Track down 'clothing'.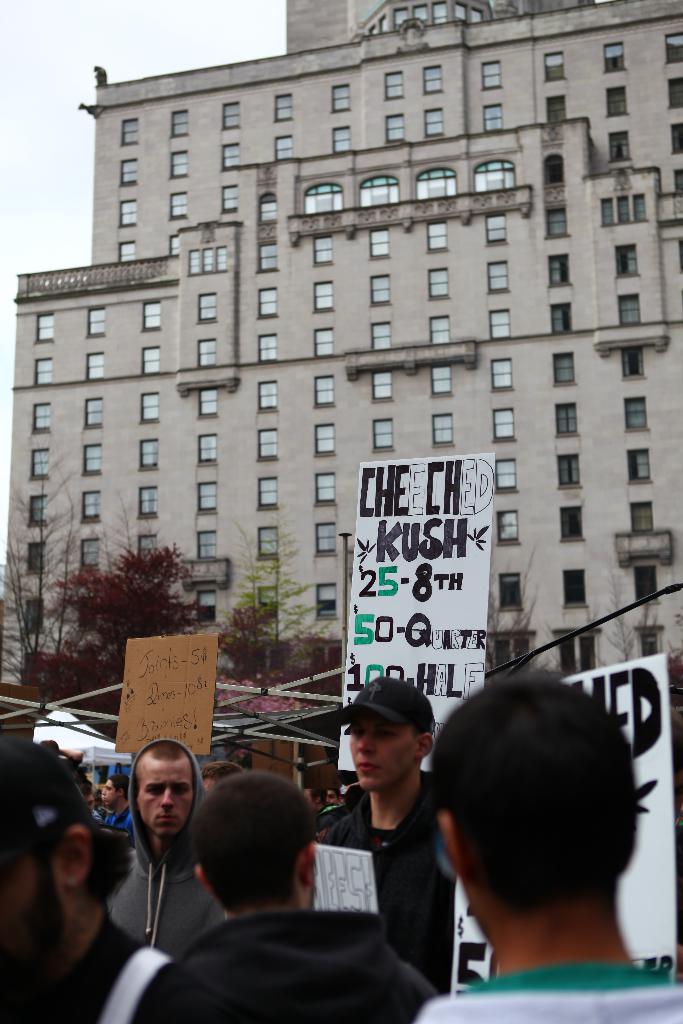
Tracked to left=0, top=908, right=165, bottom=1023.
